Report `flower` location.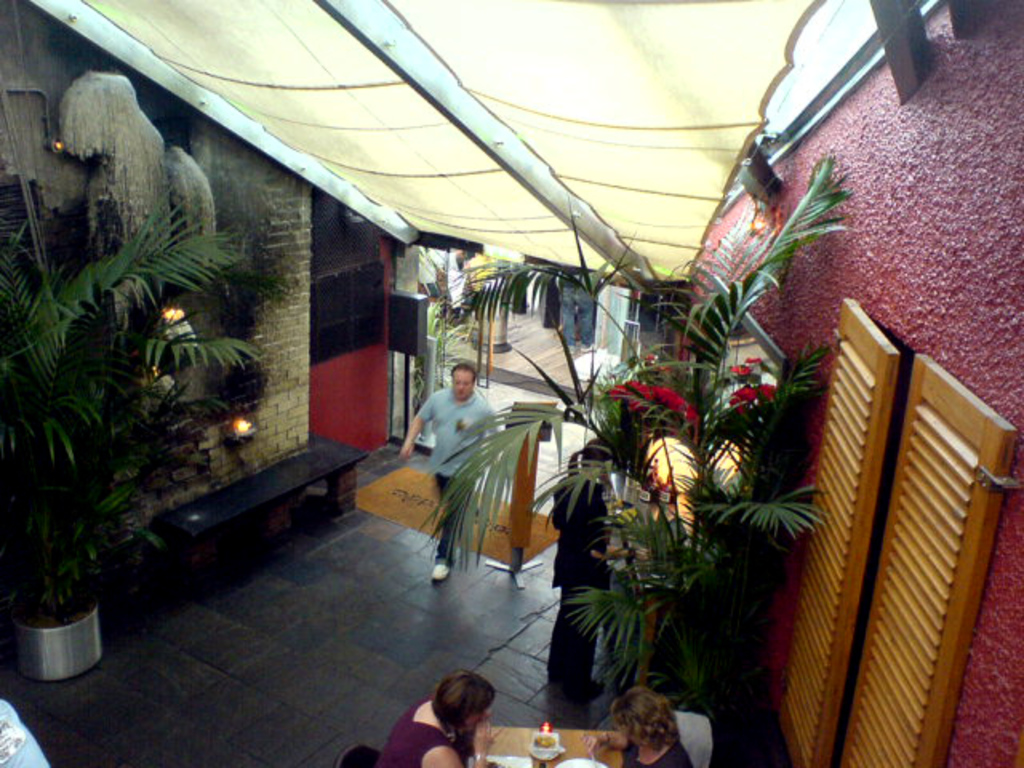
Report: 731,363,738,373.
